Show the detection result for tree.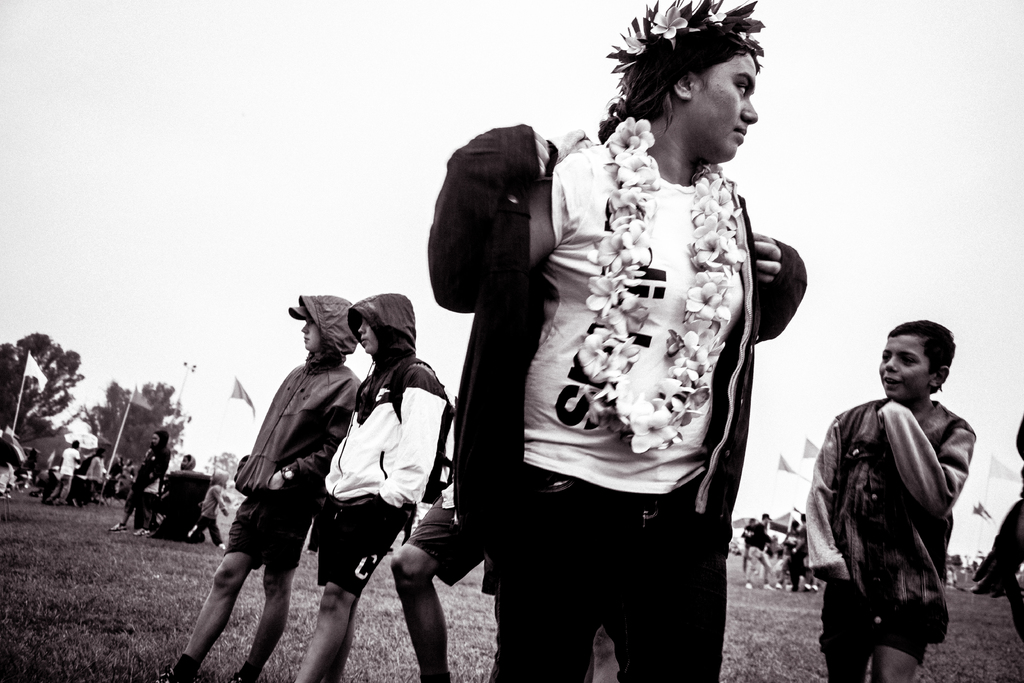
0 330 88 439.
